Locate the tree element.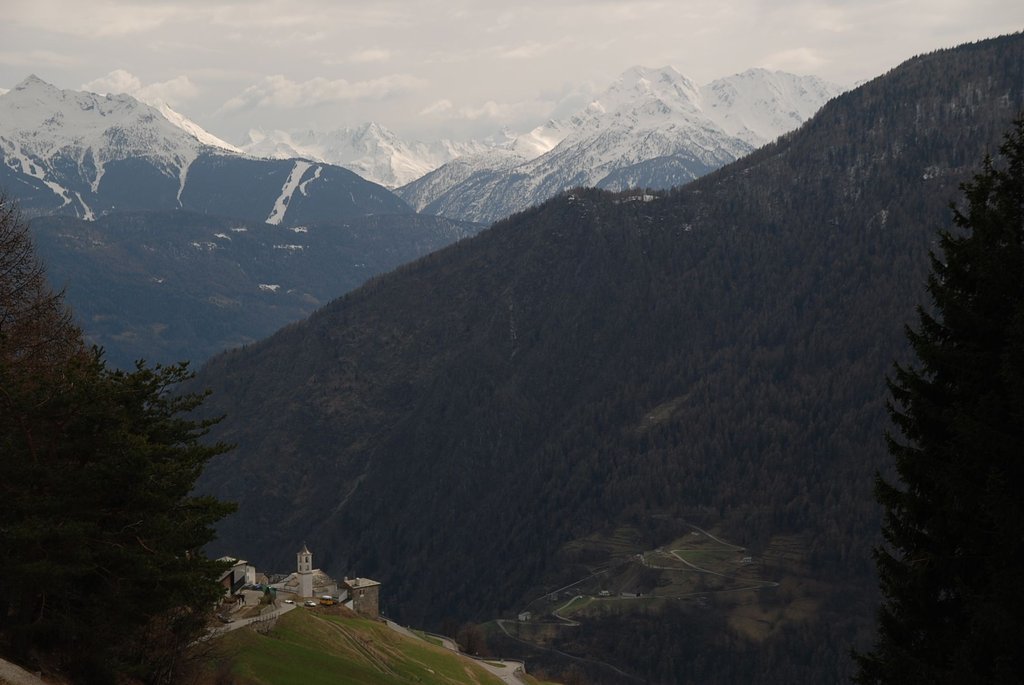
Element bbox: [left=850, top=120, right=1023, bottom=684].
